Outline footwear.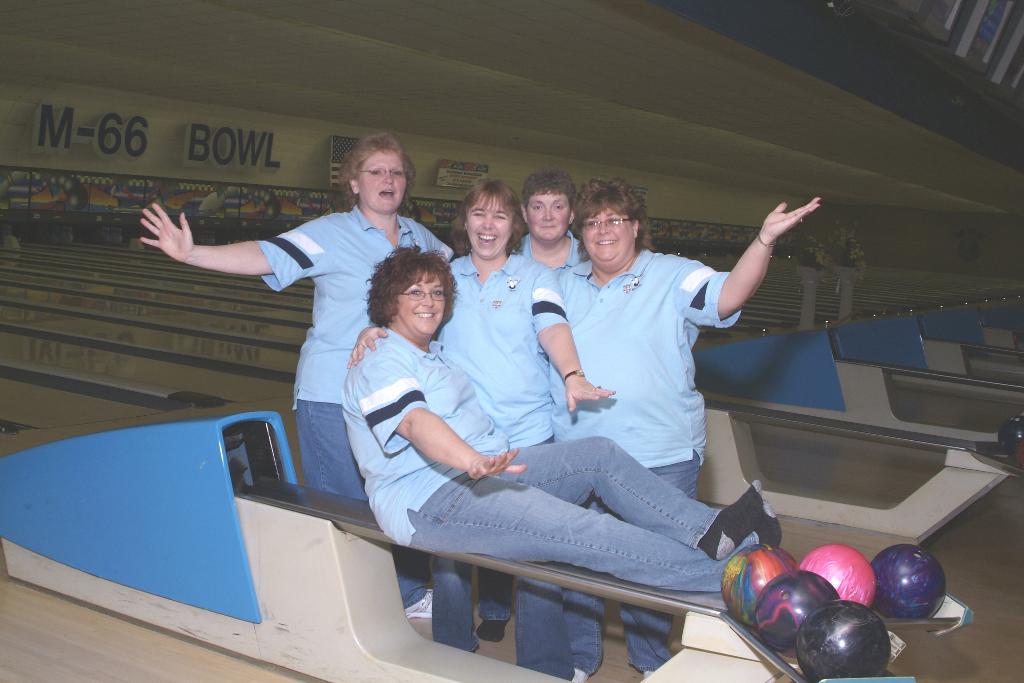
Outline: 477:621:513:646.
